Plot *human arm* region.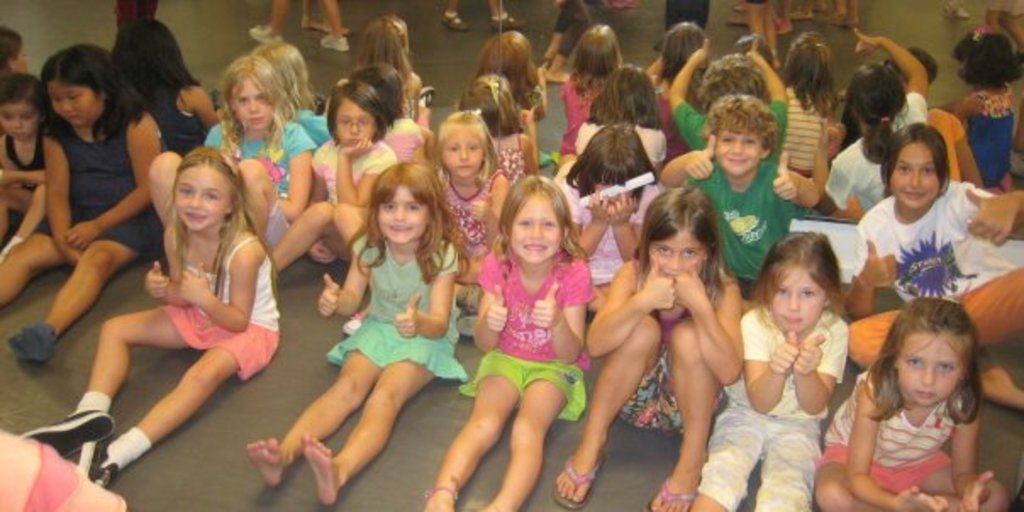
Plotted at (614,193,658,271).
